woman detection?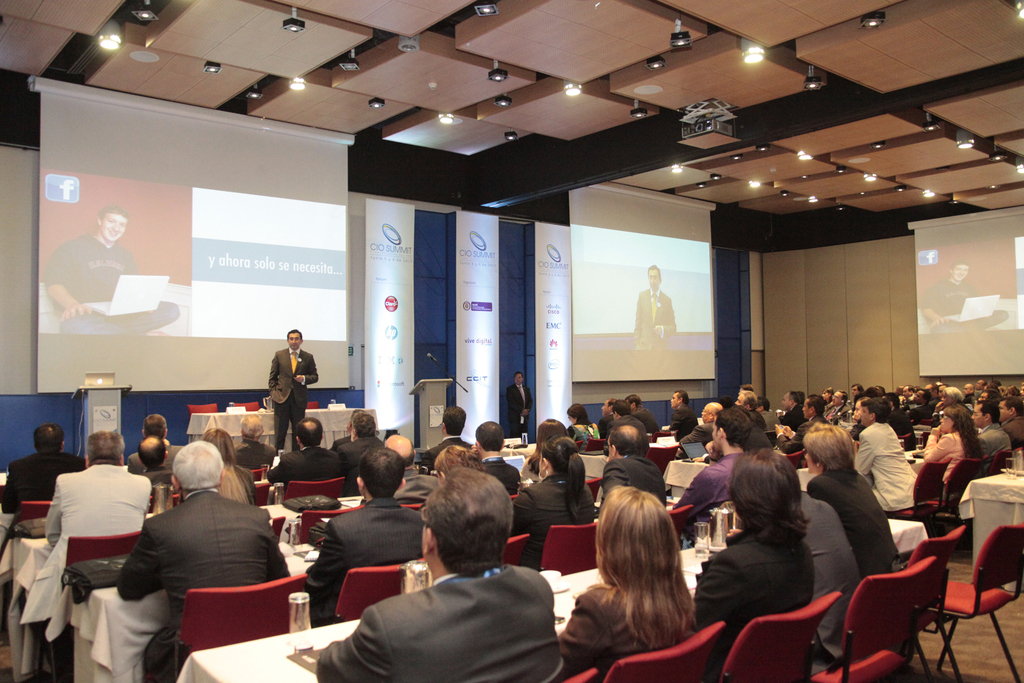
l=924, t=398, r=984, b=506
